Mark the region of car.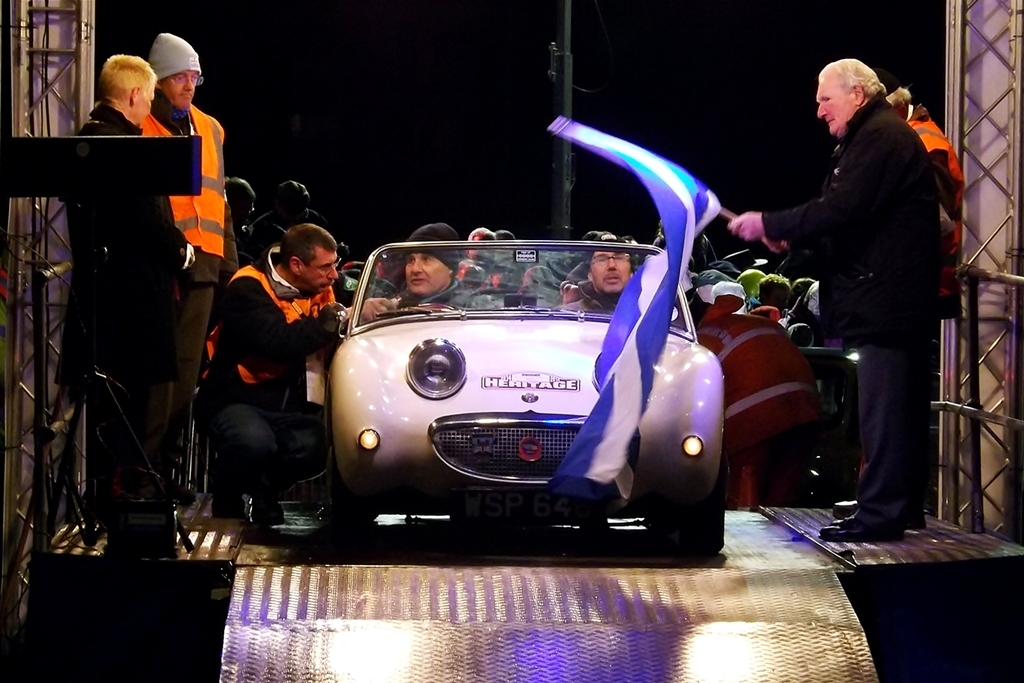
Region: [left=304, top=223, right=758, bottom=569].
